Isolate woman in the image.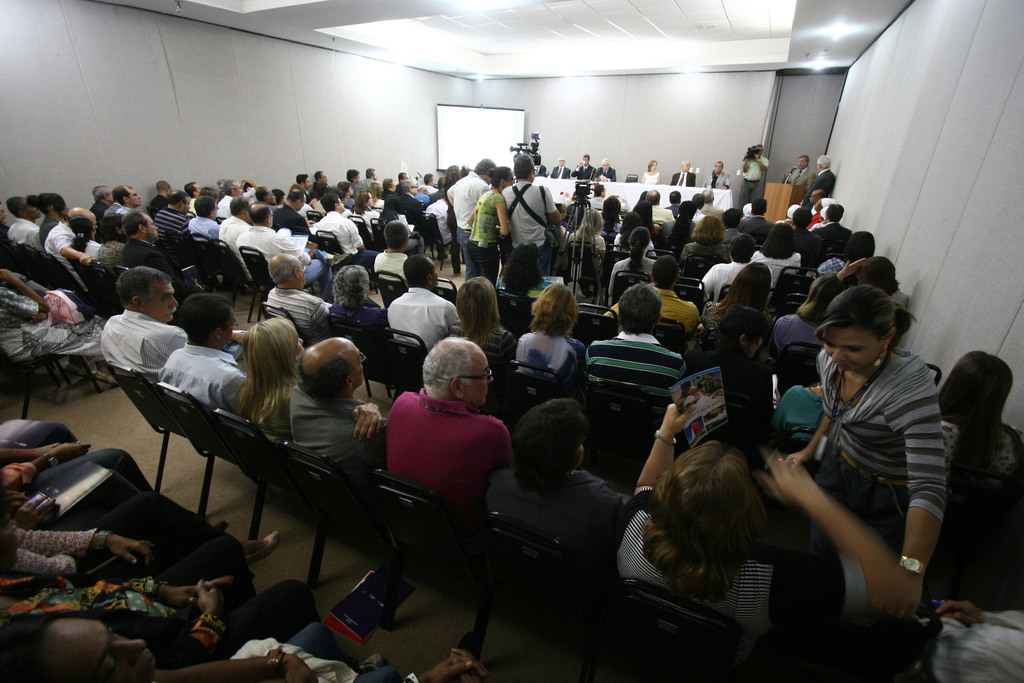
Isolated region: box=[351, 189, 392, 236].
